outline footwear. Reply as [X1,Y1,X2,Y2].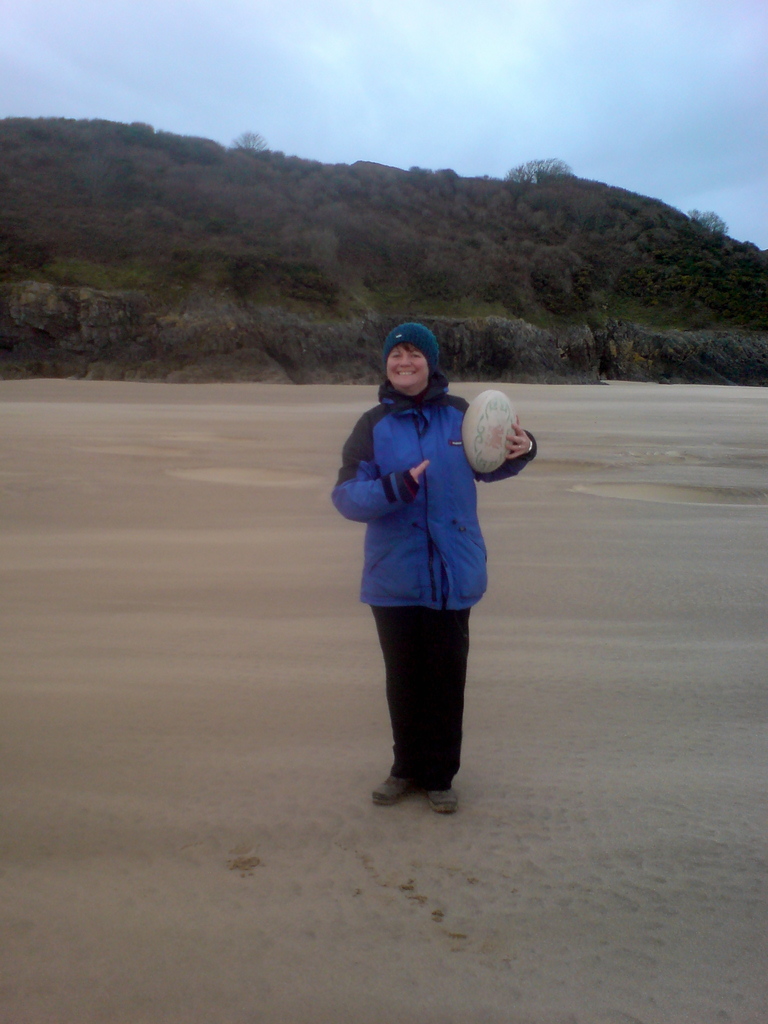
[422,781,461,816].
